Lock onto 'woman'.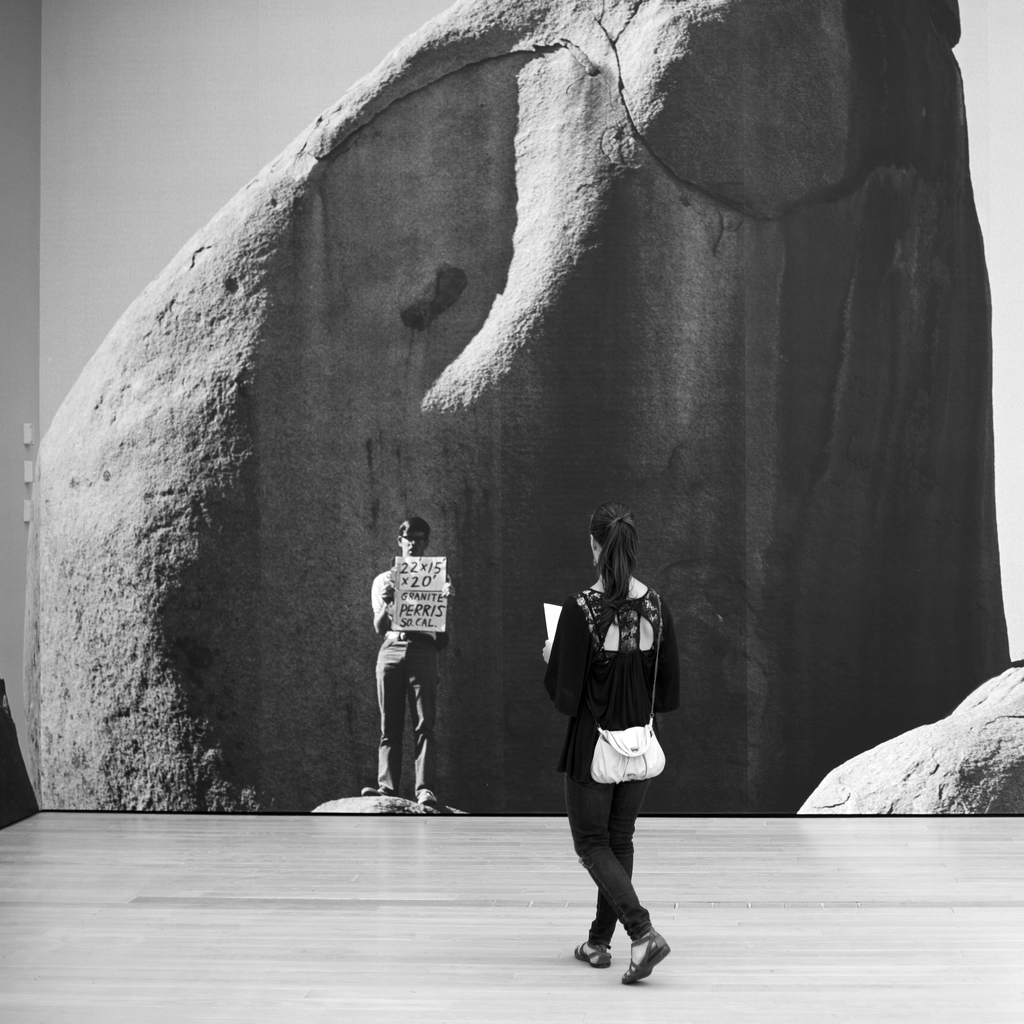
Locked: <box>530,502,687,972</box>.
